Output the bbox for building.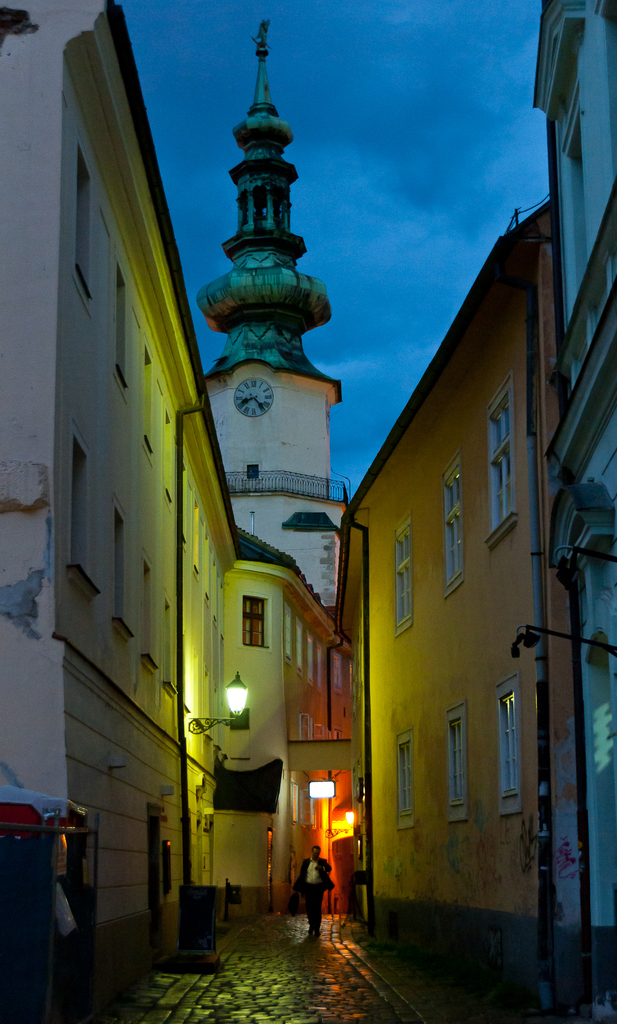
<bbox>535, 3, 616, 1020</bbox>.
